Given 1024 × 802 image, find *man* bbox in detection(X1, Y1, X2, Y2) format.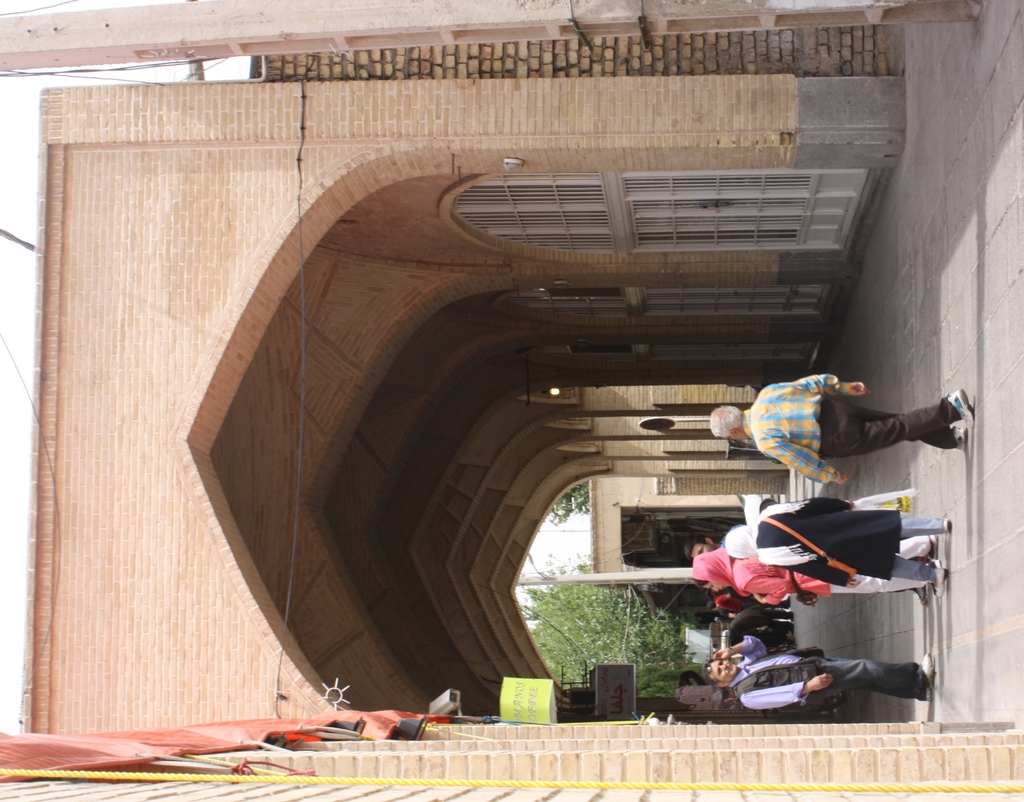
detection(710, 365, 977, 485).
